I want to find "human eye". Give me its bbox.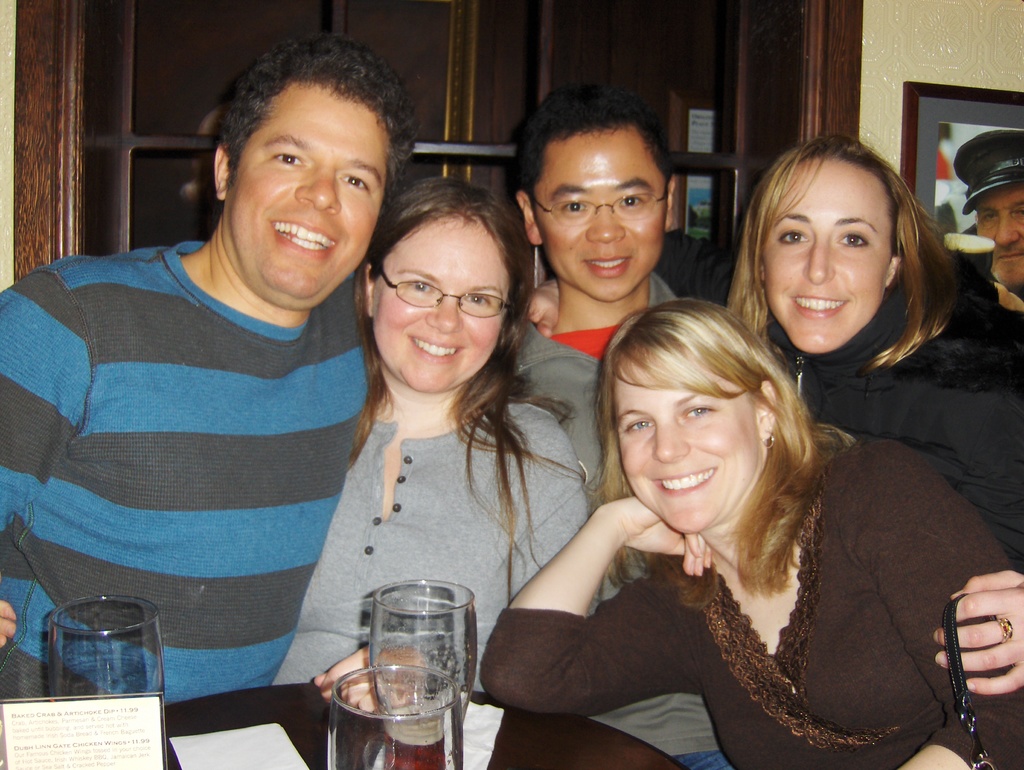
(left=465, top=292, right=492, bottom=308).
